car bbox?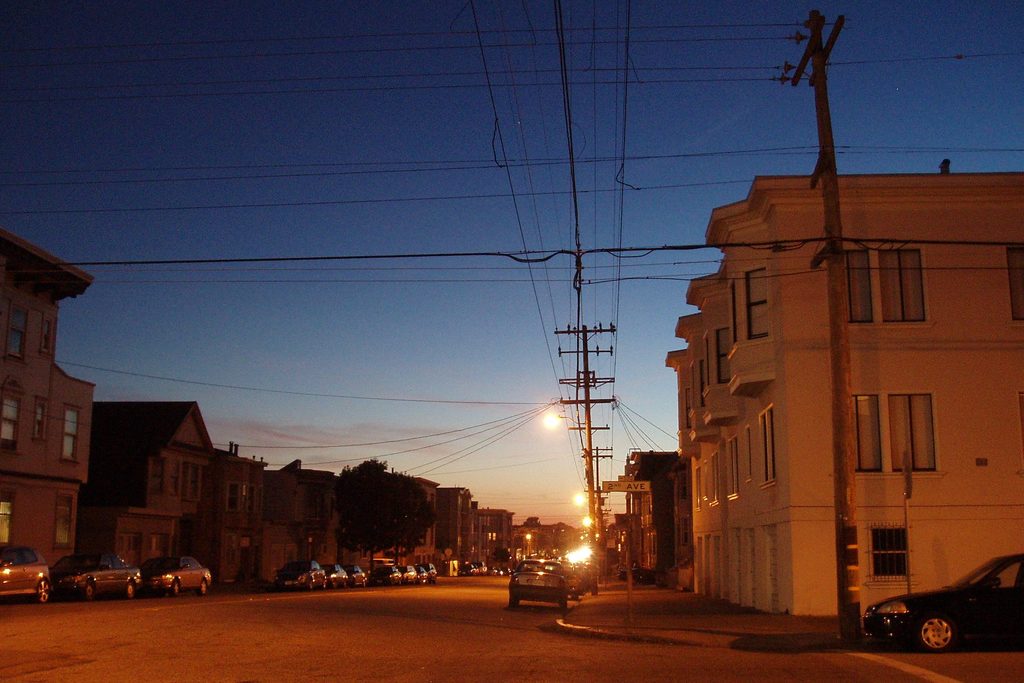
l=866, t=552, r=1023, b=650
